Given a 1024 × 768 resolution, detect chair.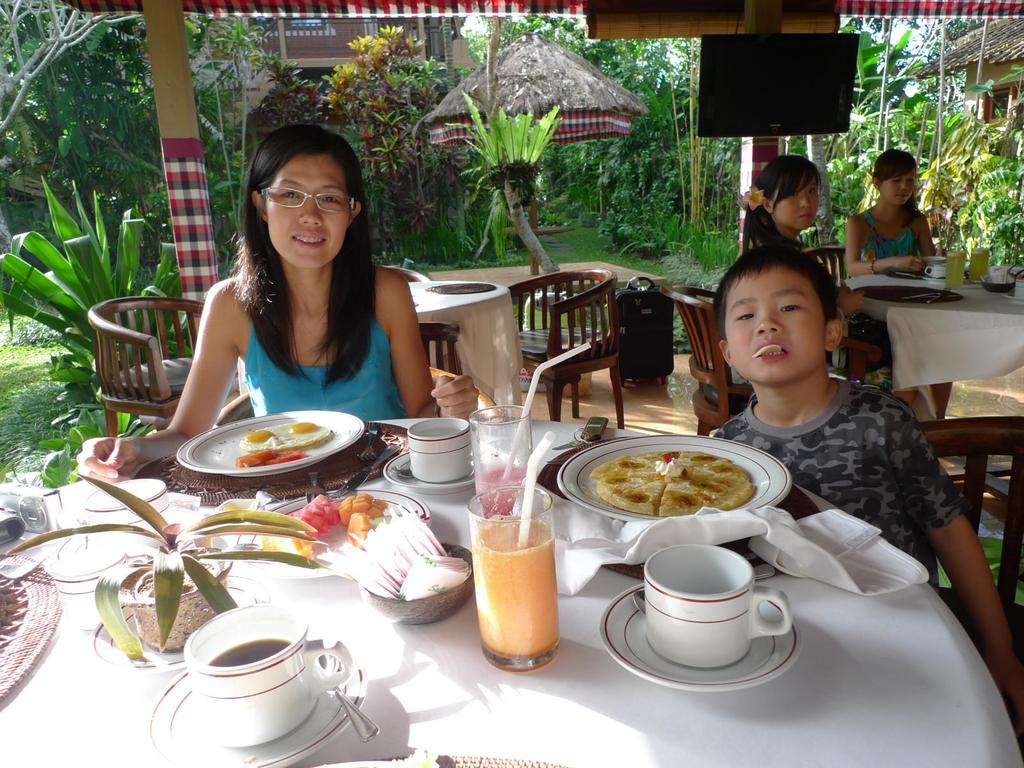
(x1=87, y1=289, x2=206, y2=433).
